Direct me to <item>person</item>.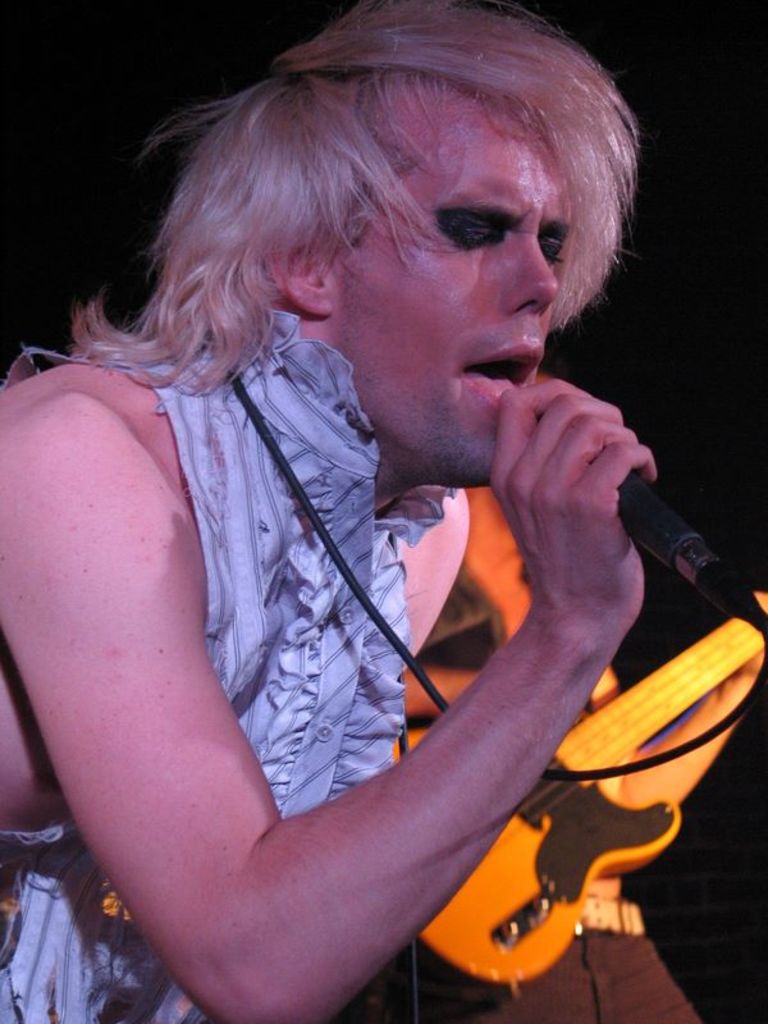
Direction: bbox=(0, 0, 664, 1023).
